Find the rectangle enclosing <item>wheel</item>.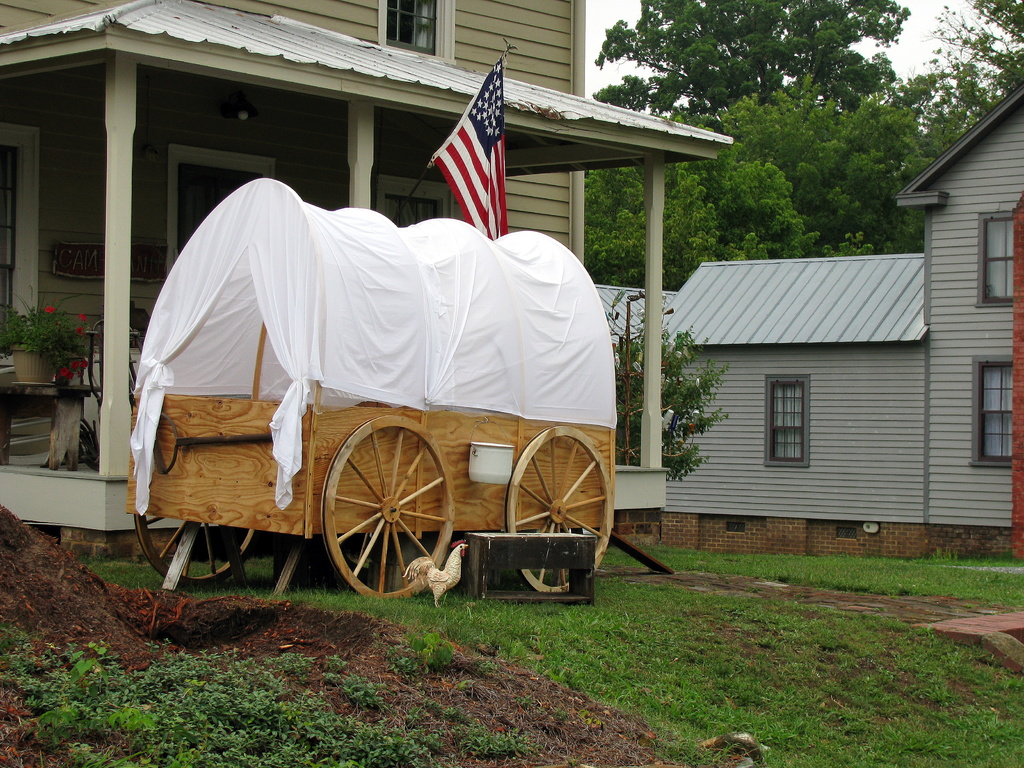
(132,509,259,588).
